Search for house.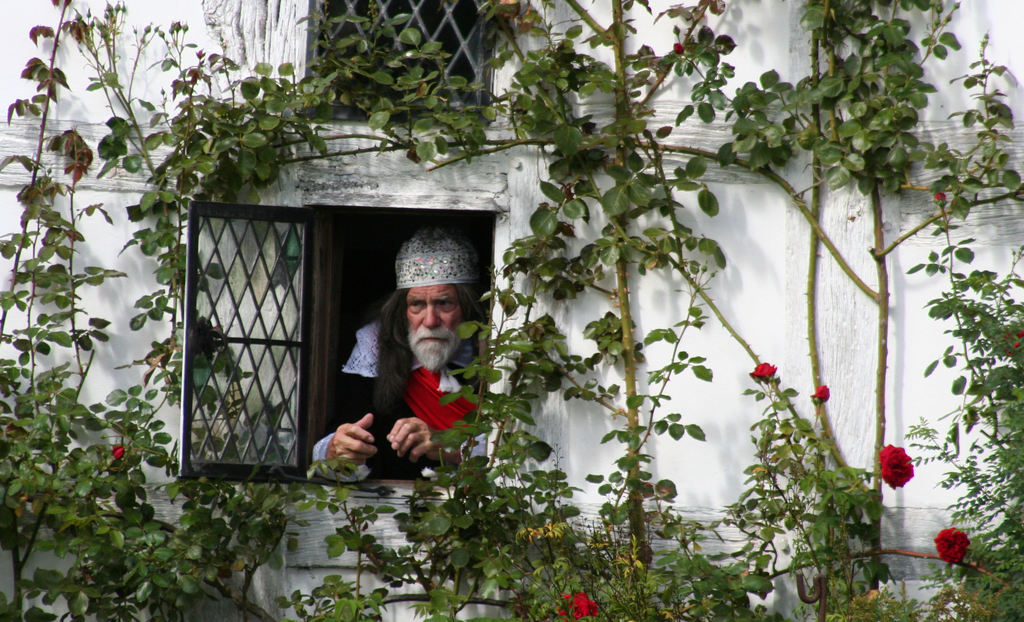
Found at select_region(72, 10, 930, 560).
